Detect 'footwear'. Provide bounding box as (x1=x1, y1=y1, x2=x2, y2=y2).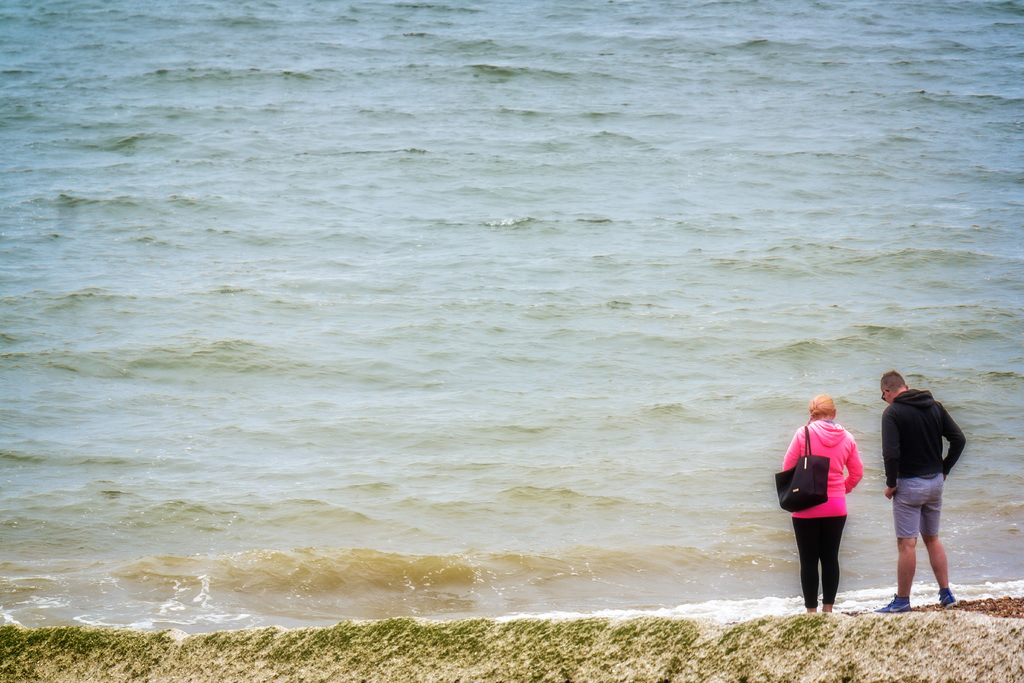
(x1=937, y1=592, x2=962, y2=609).
